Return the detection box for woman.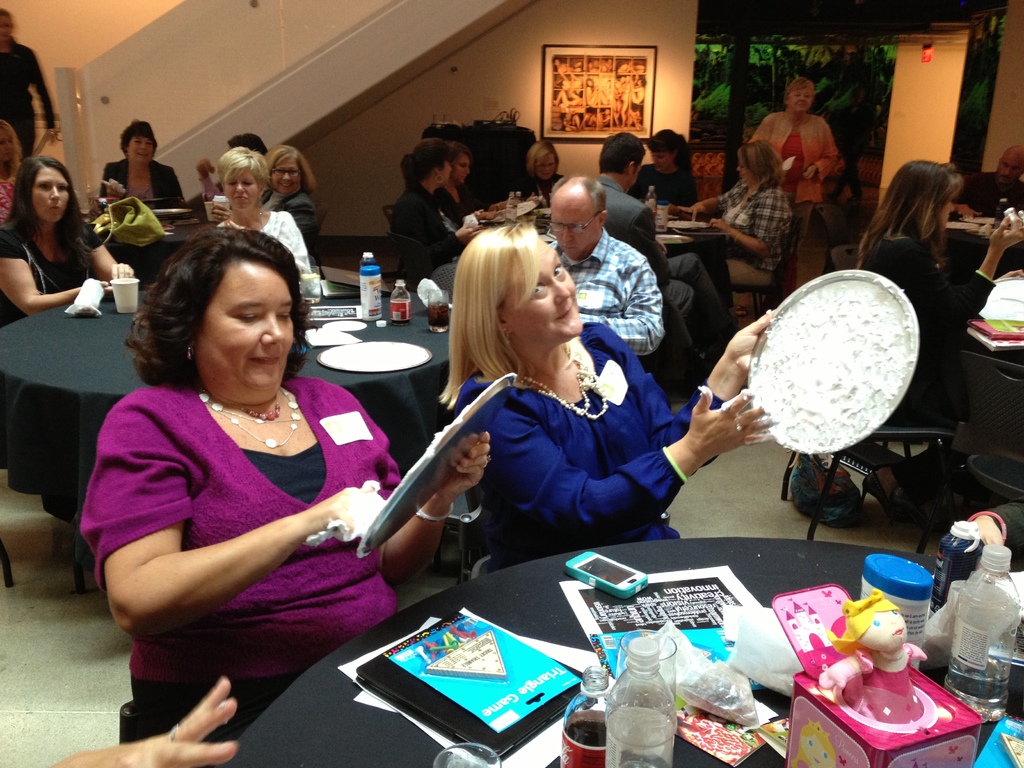
(857,157,1023,502).
